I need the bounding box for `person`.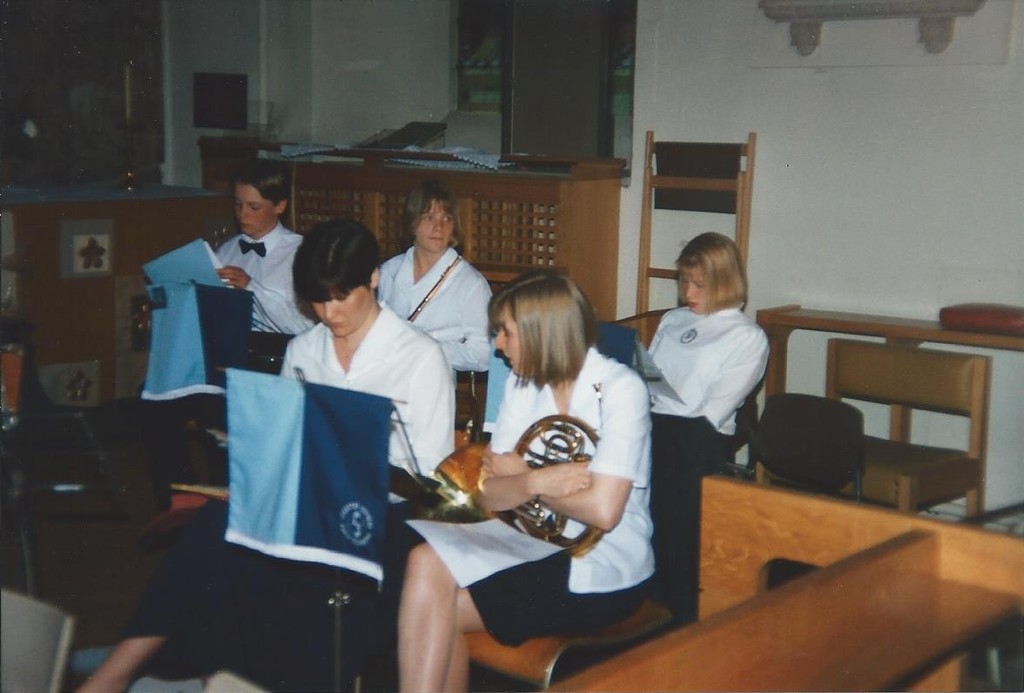
Here it is: Rect(143, 166, 318, 516).
